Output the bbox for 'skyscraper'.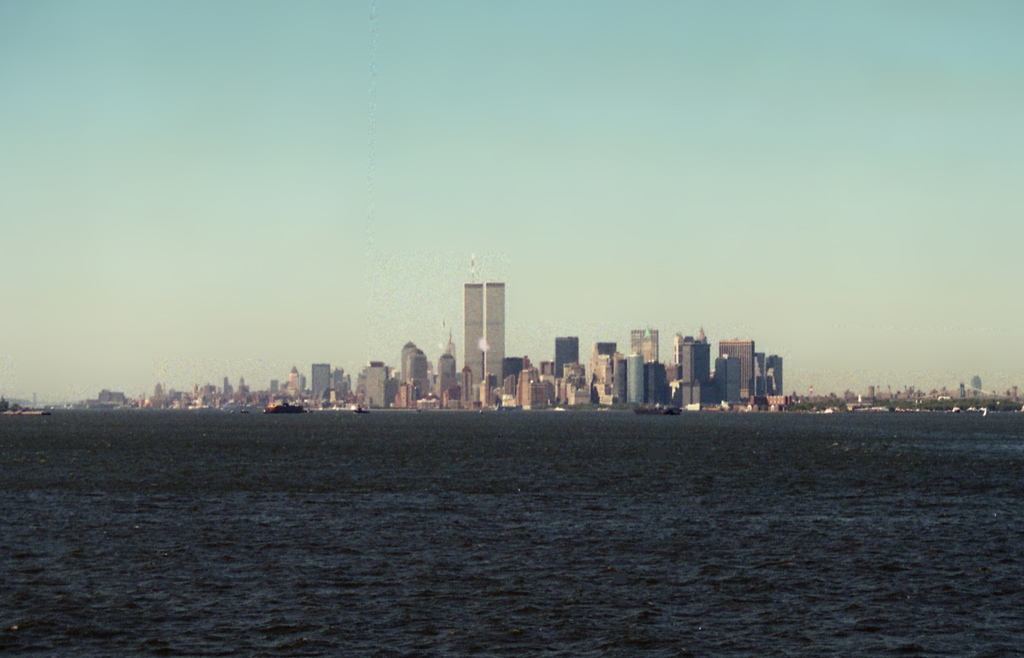
left=719, top=339, right=756, bottom=399.
